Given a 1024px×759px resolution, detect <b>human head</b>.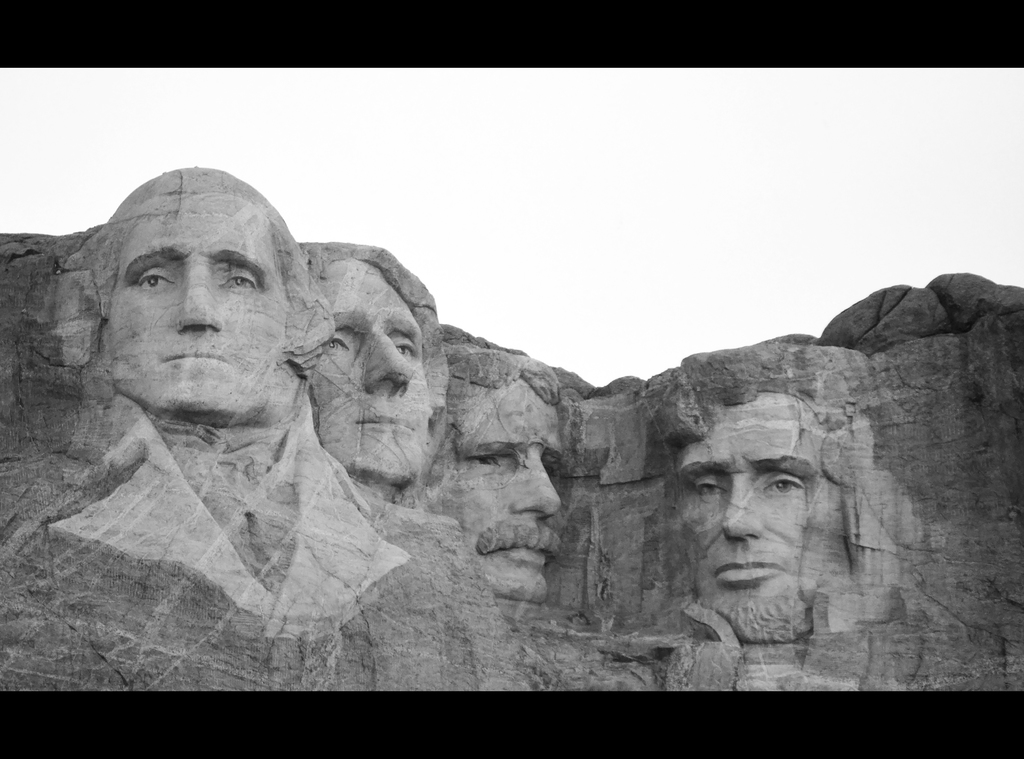
x1=445 y1=376 x2=563 y2=600.
